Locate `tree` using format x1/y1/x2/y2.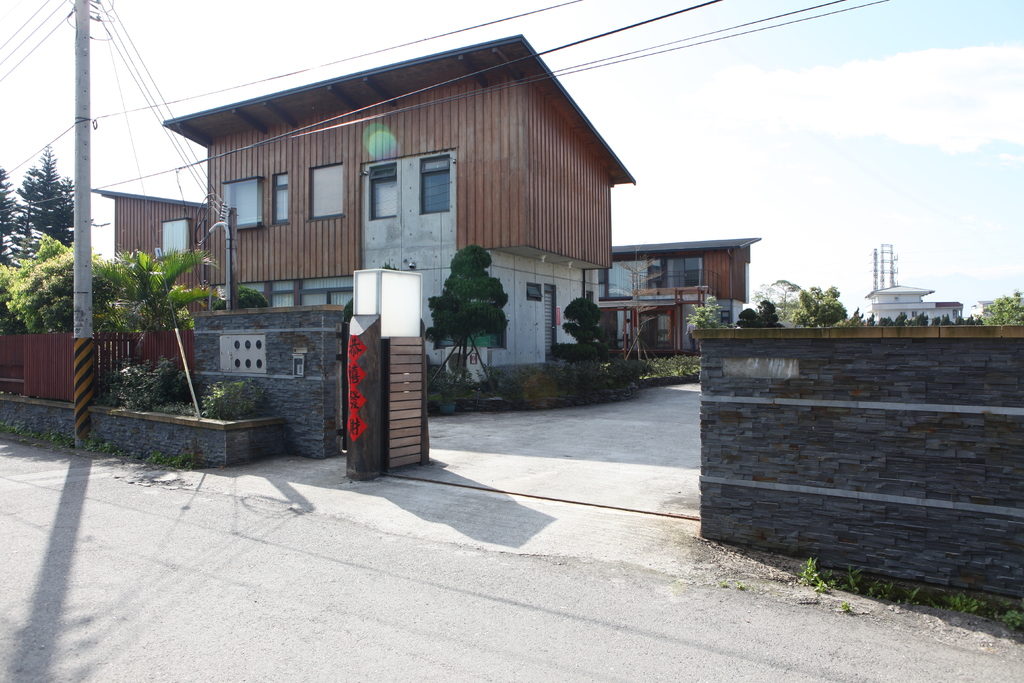
792/282/849/324.
